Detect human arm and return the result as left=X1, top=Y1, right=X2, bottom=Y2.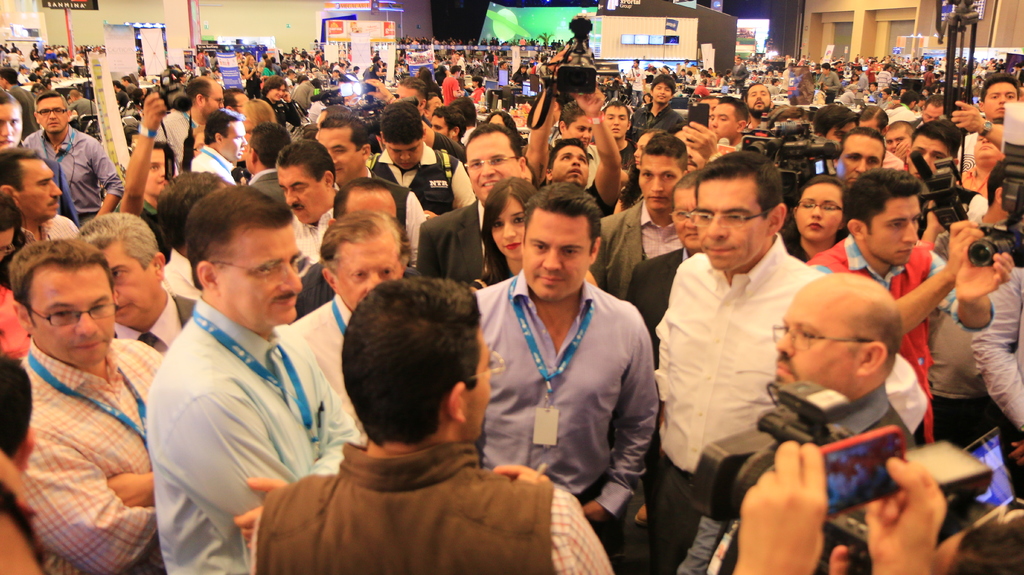
left=863, top=455, right=946, bottom=574.
